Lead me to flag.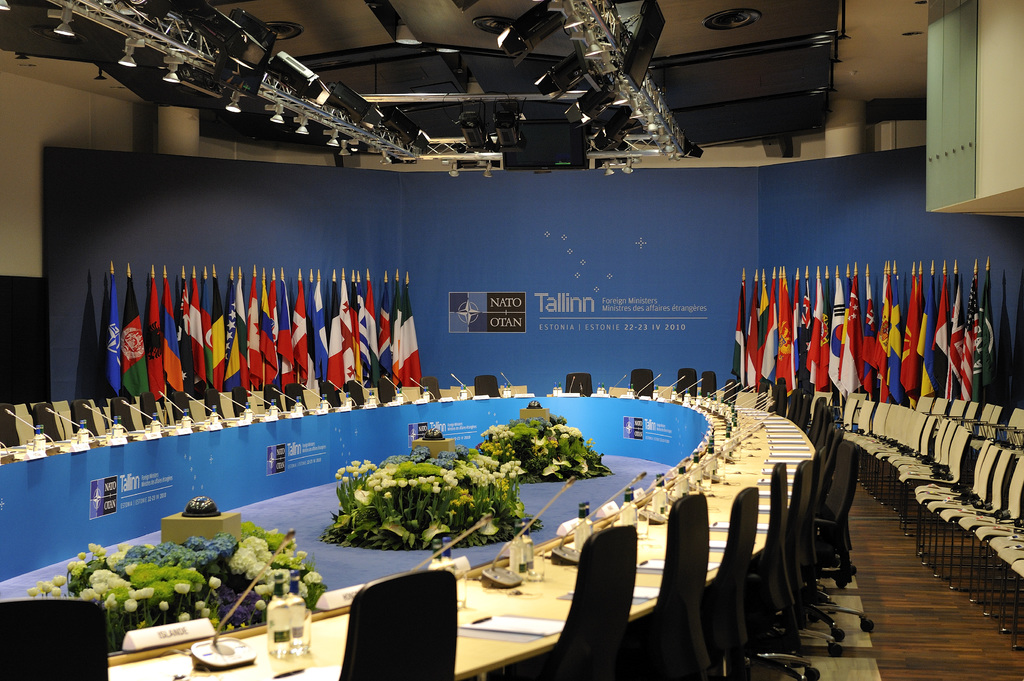
Lead to crop(980, 279, 1023, 404).
